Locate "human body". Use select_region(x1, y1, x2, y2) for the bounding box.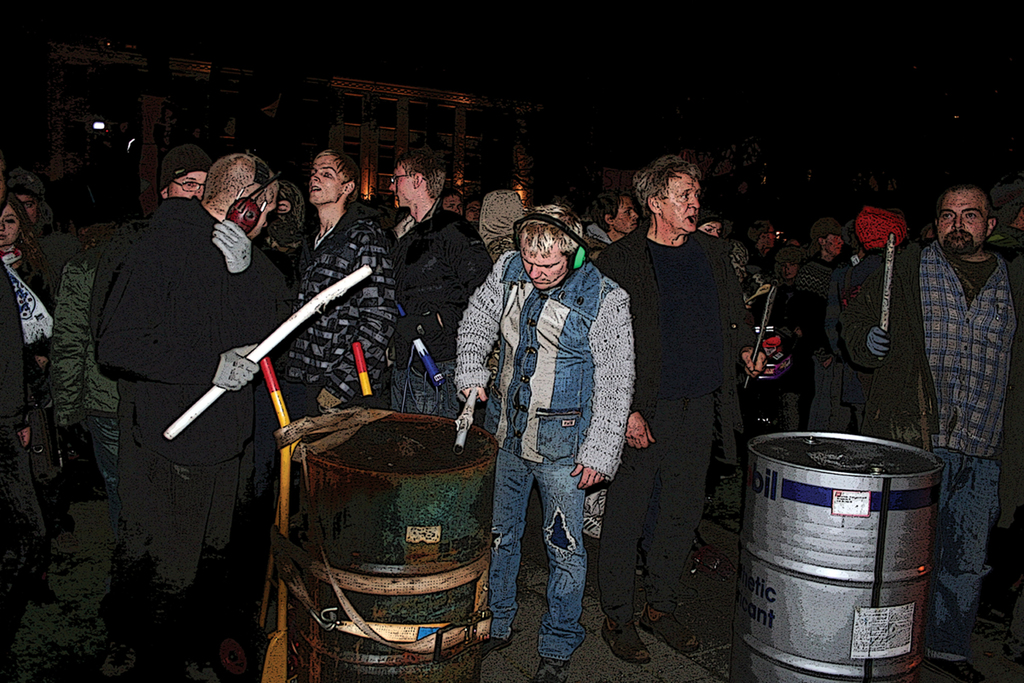
select_region(48, 137, 214, 497).
